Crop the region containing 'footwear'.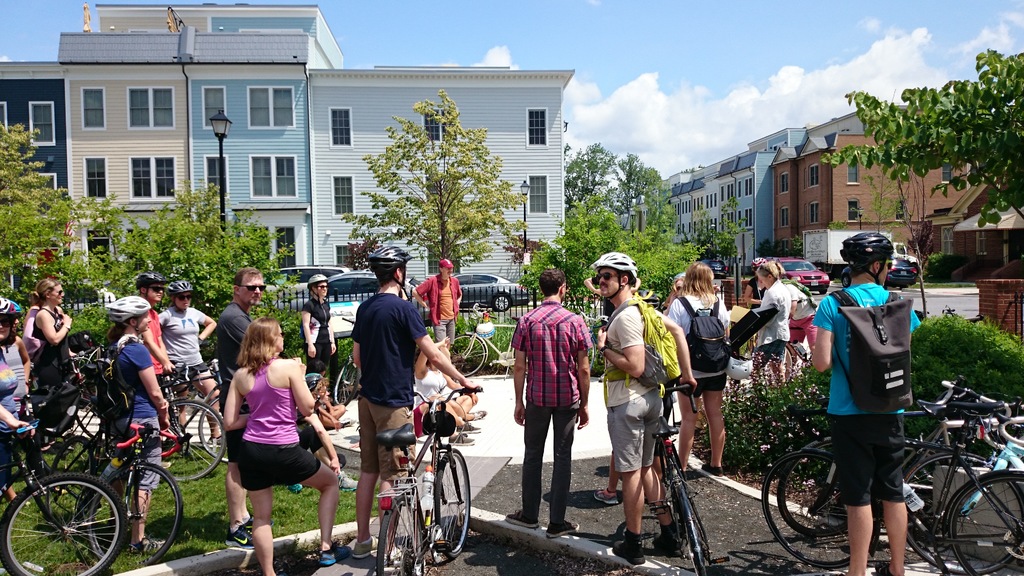
Crop region: (left=611, top=538, right=650, bottom=564).
